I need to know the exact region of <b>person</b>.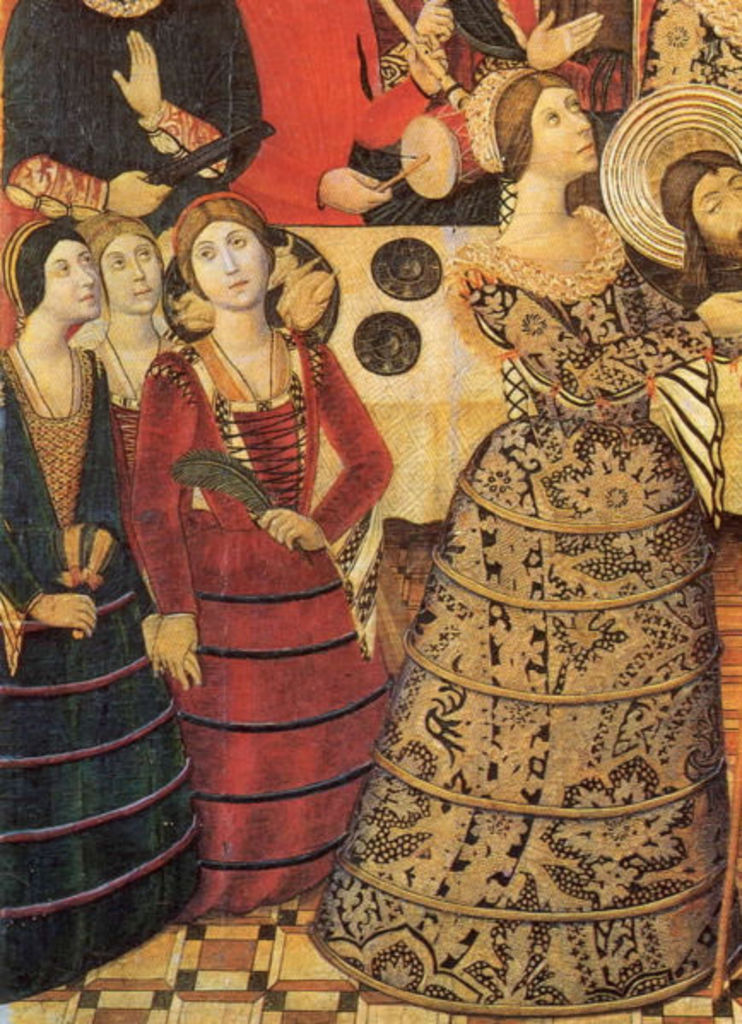
Region: bbox(215, 0, 450, 234).
